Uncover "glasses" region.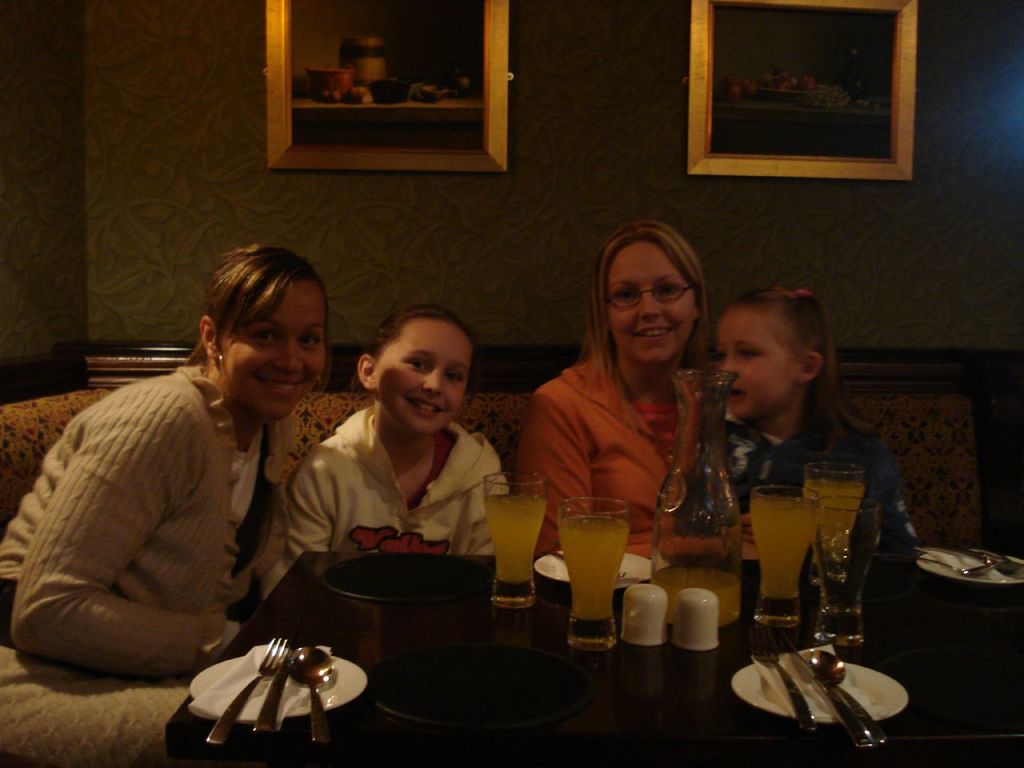
Uncovered: [602, 280, 695, 313].
